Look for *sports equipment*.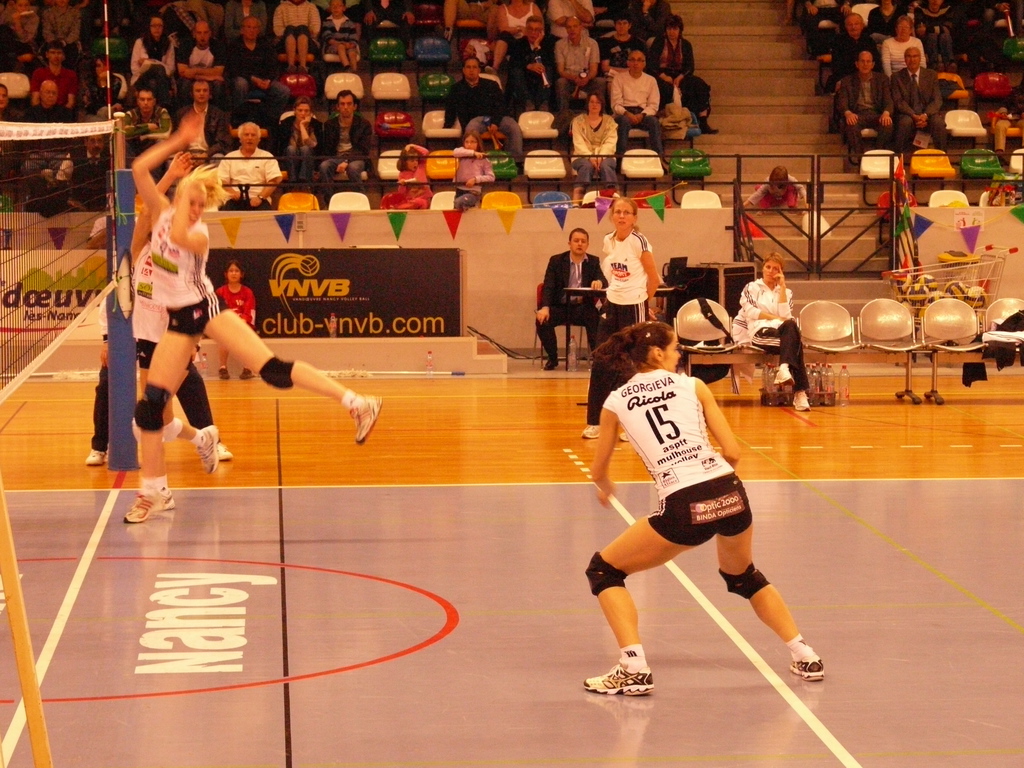
Found: detection(216, 440, 234, 465).
